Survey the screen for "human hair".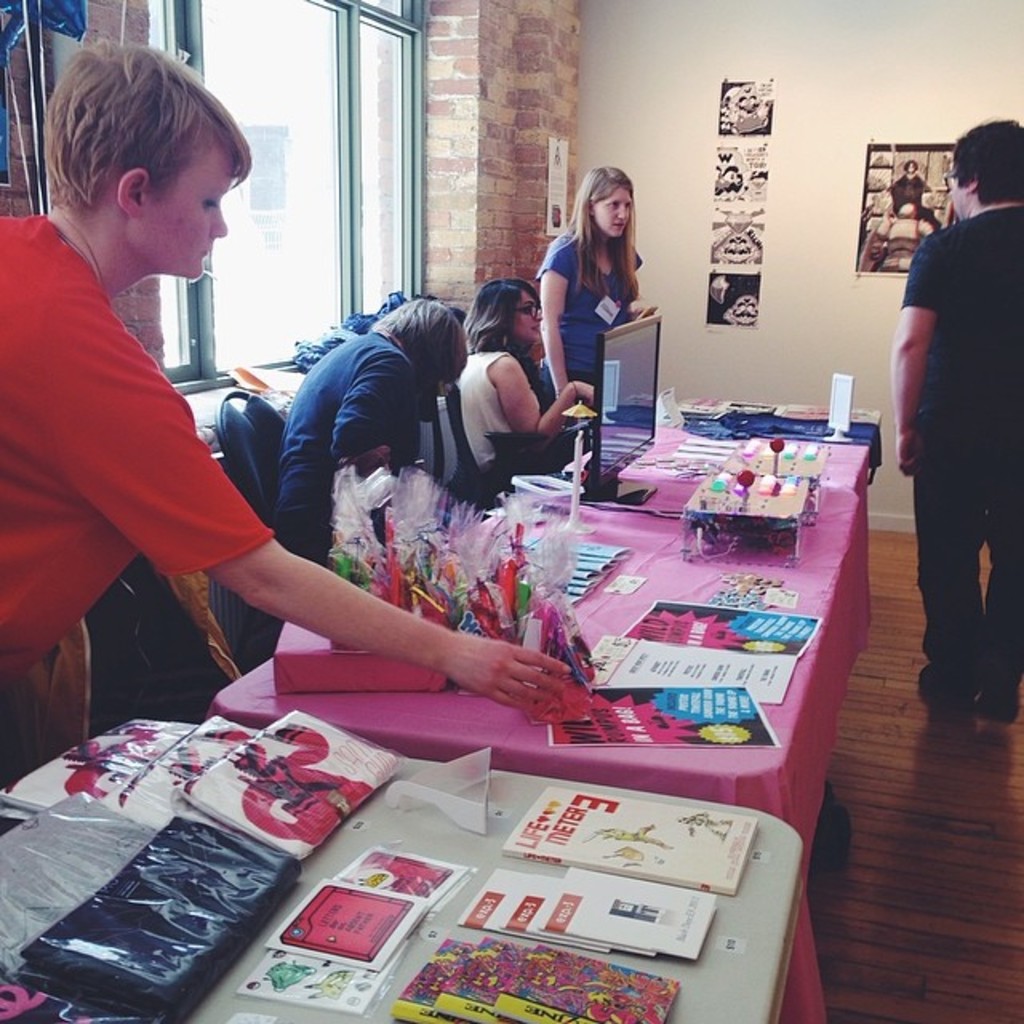
Survey found: select_region(568, 168, 656, 298).
